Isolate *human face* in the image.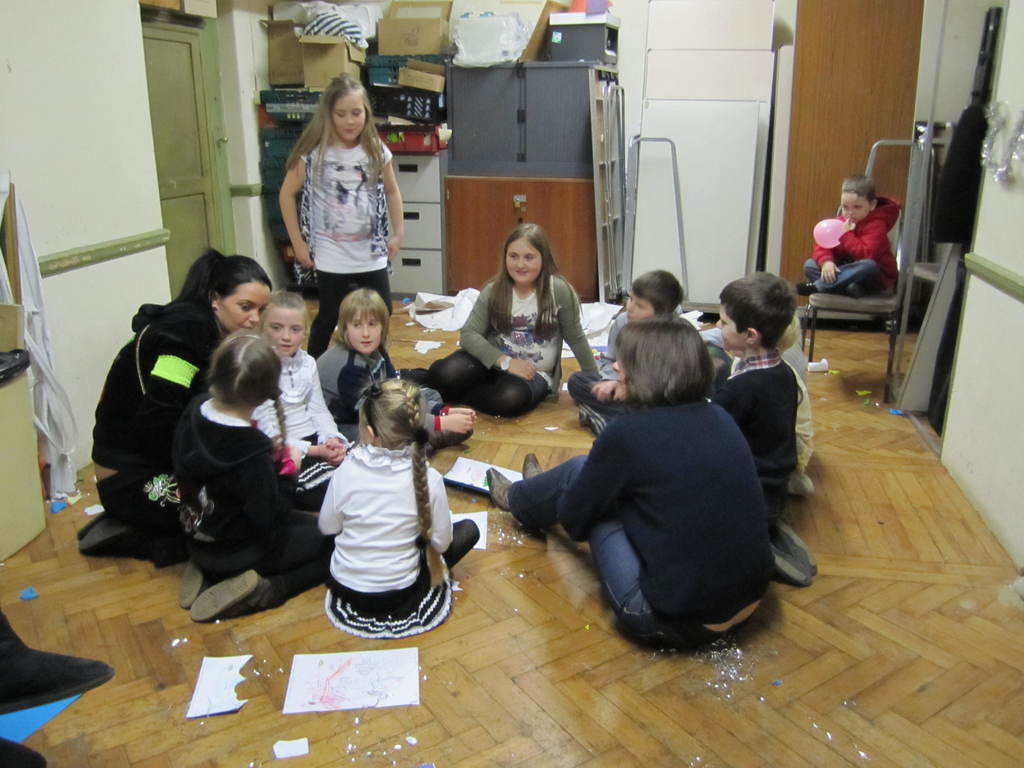
Isolated region: bbox=(505, 241, 541, 284).
